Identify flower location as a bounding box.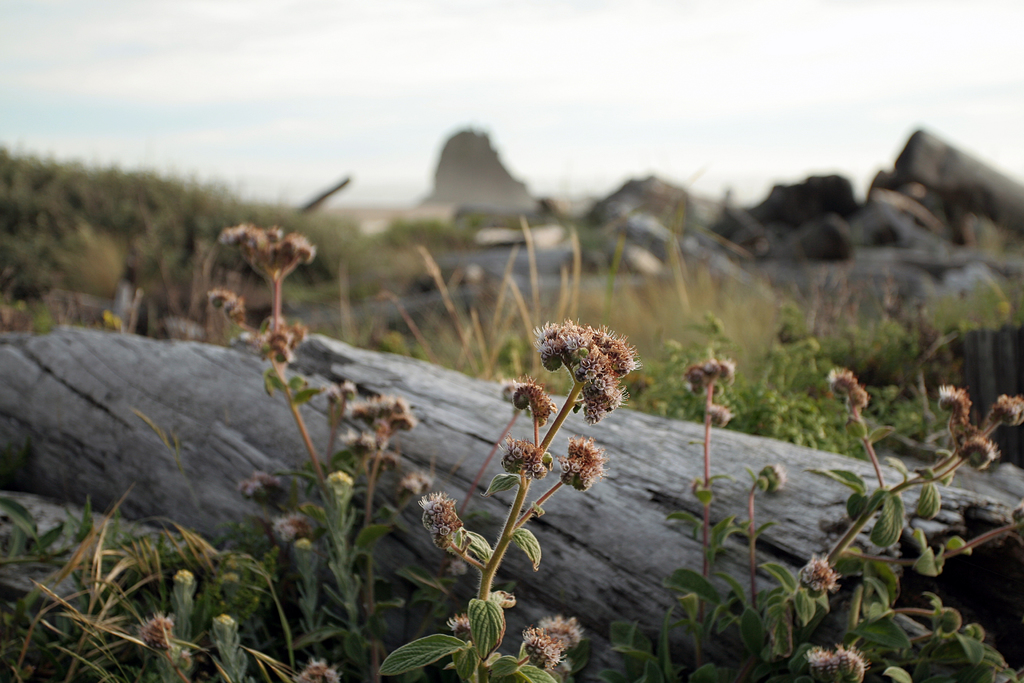
detection(499, 436, 537, 468).
